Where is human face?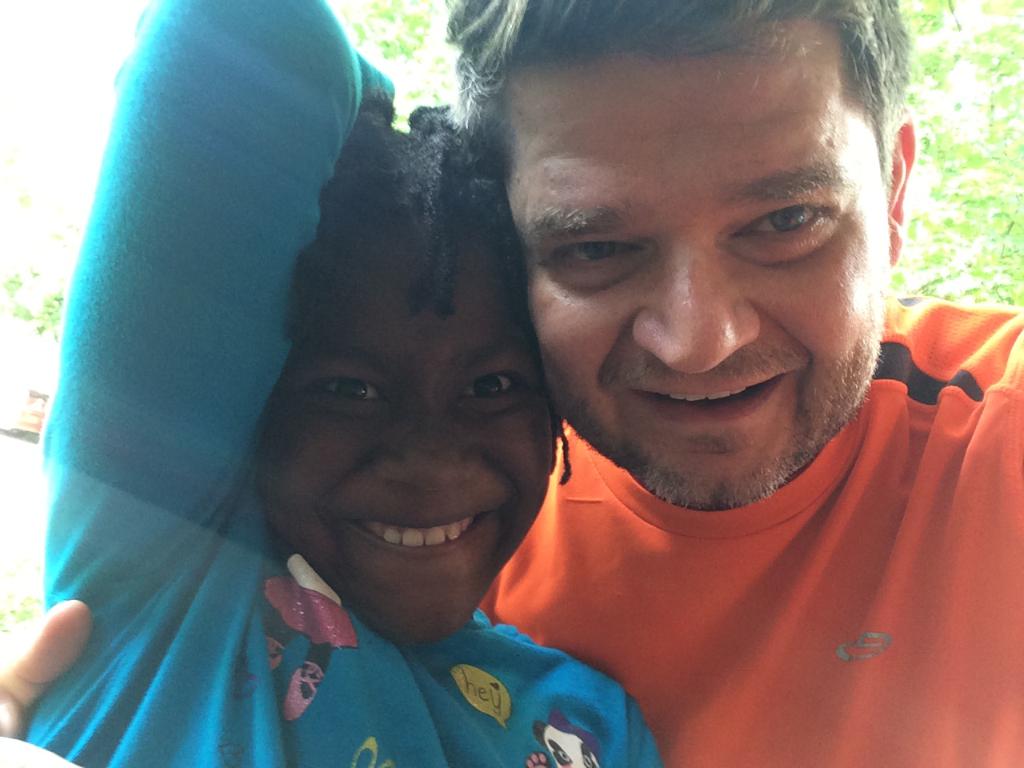
<box>485,46,904,510</box>.
